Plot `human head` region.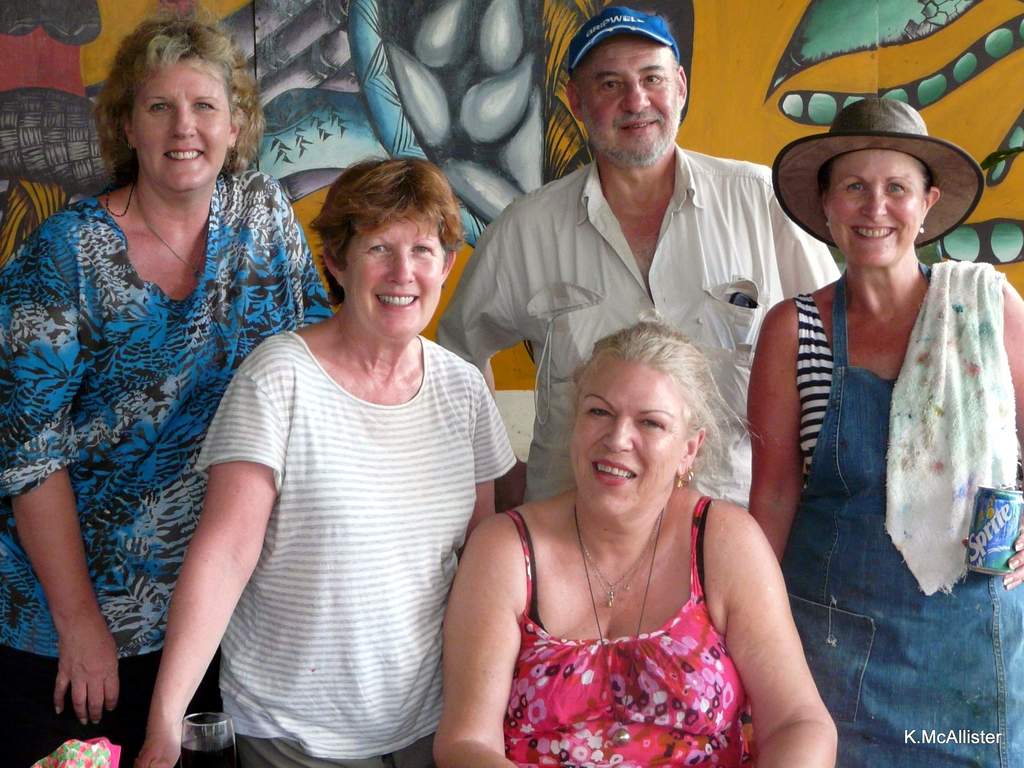
Plotted at [left=111, top=13, right=244, bottom=186].
